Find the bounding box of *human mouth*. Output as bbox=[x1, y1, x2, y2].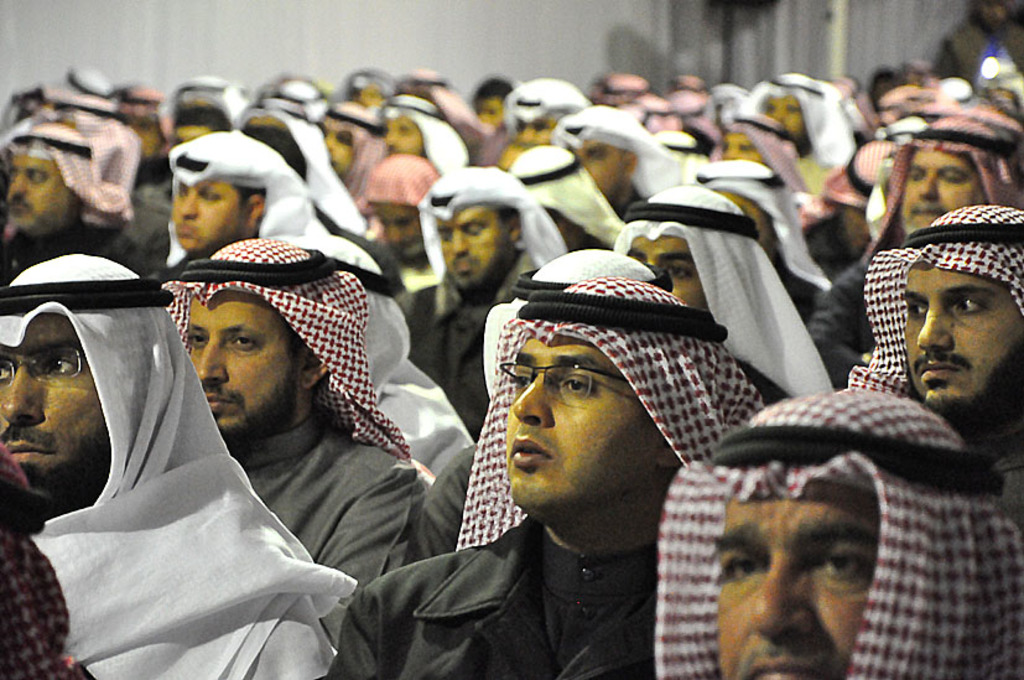
bbox=[508, 437, 547, 464].
